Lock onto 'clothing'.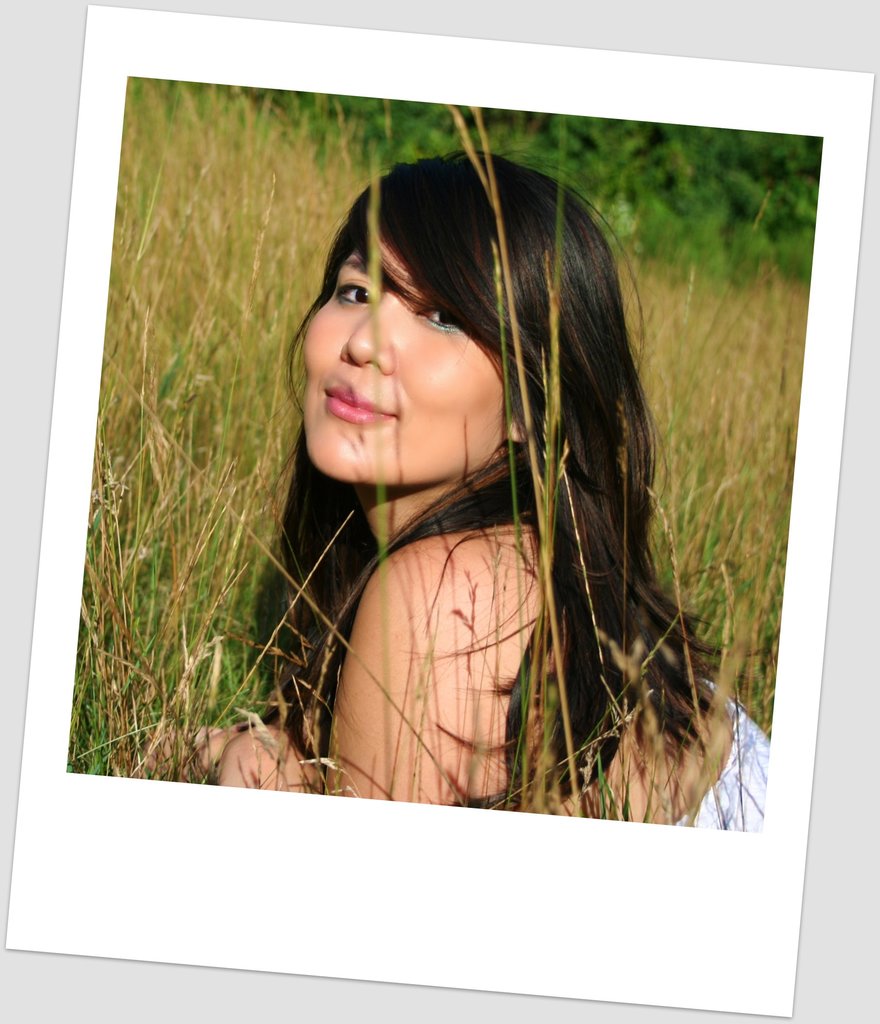
Locked: Rect(668, 673, 776, 839).
